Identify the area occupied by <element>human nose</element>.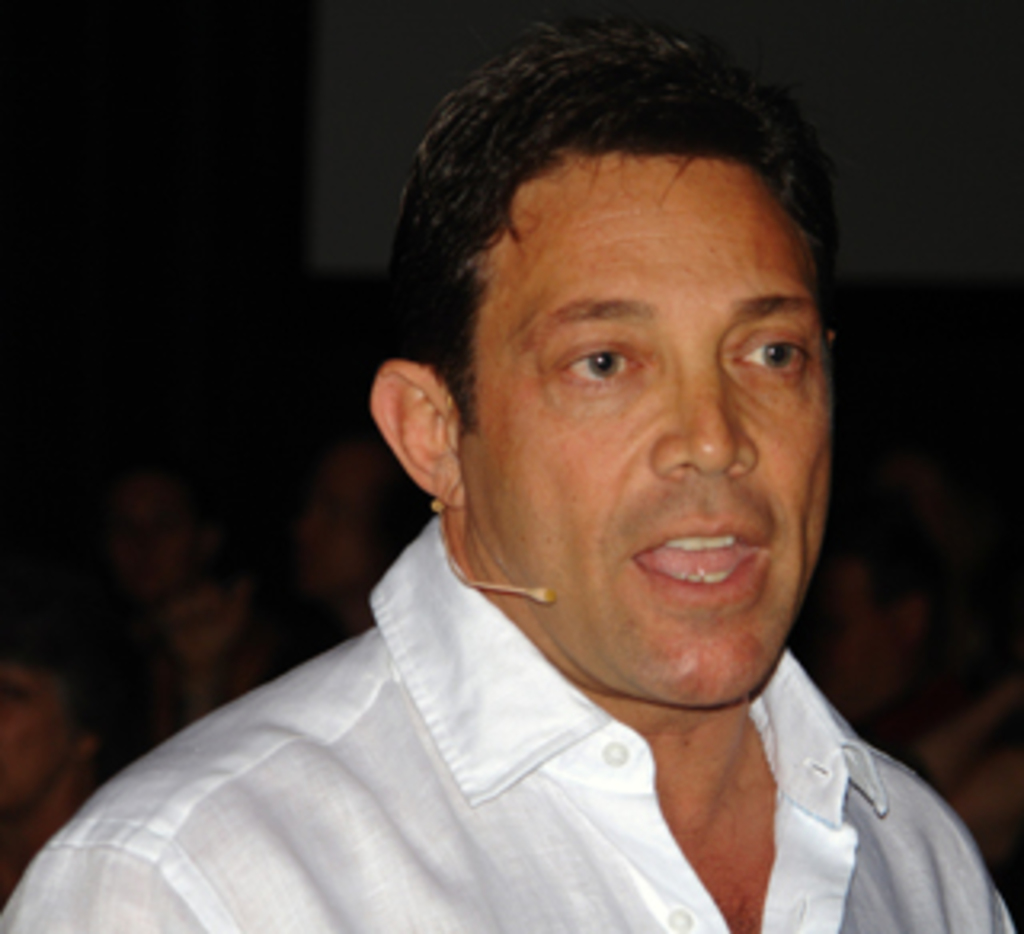
Area: region(650, 349, 755, 486).
